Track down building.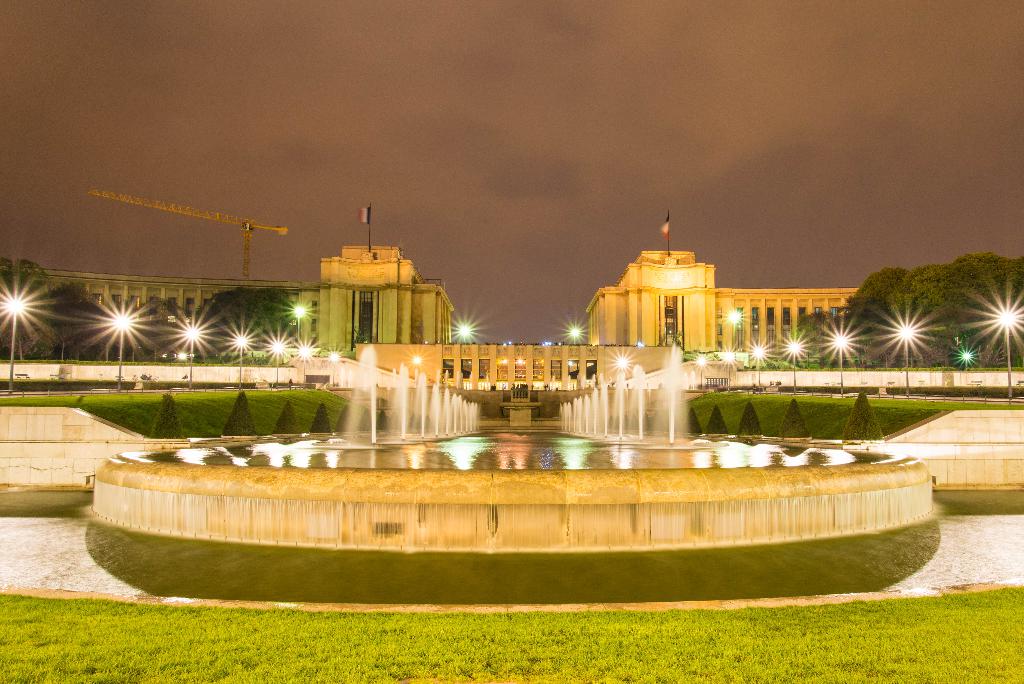
Tracked to locate(7, 245, 453, 363).
